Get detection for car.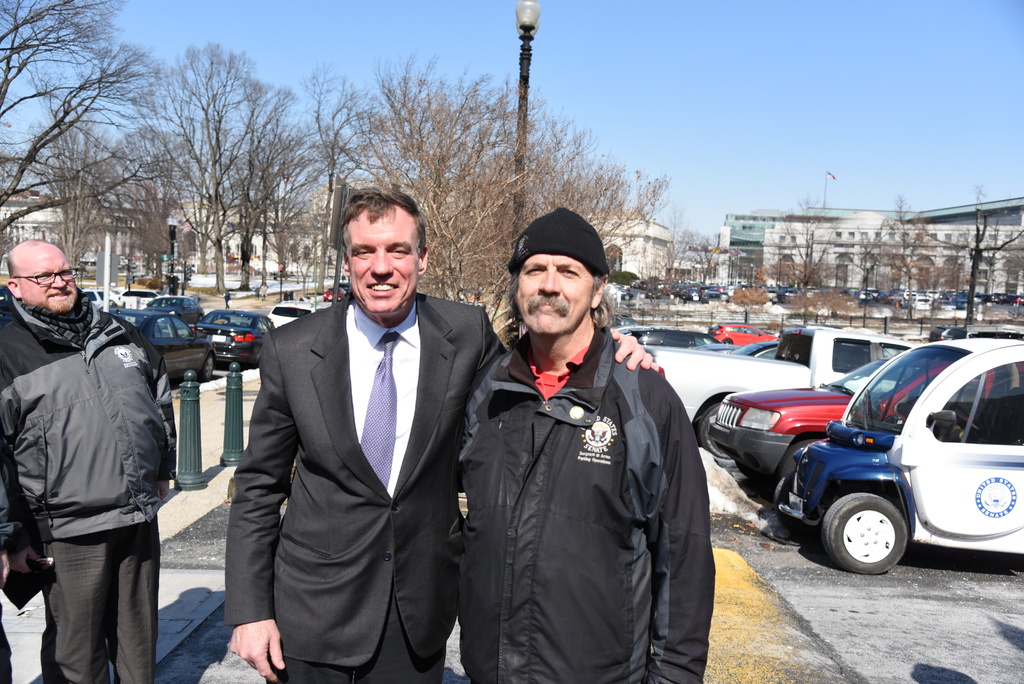
Detection: x1=82, y1=284, x2=120, y2=311.
